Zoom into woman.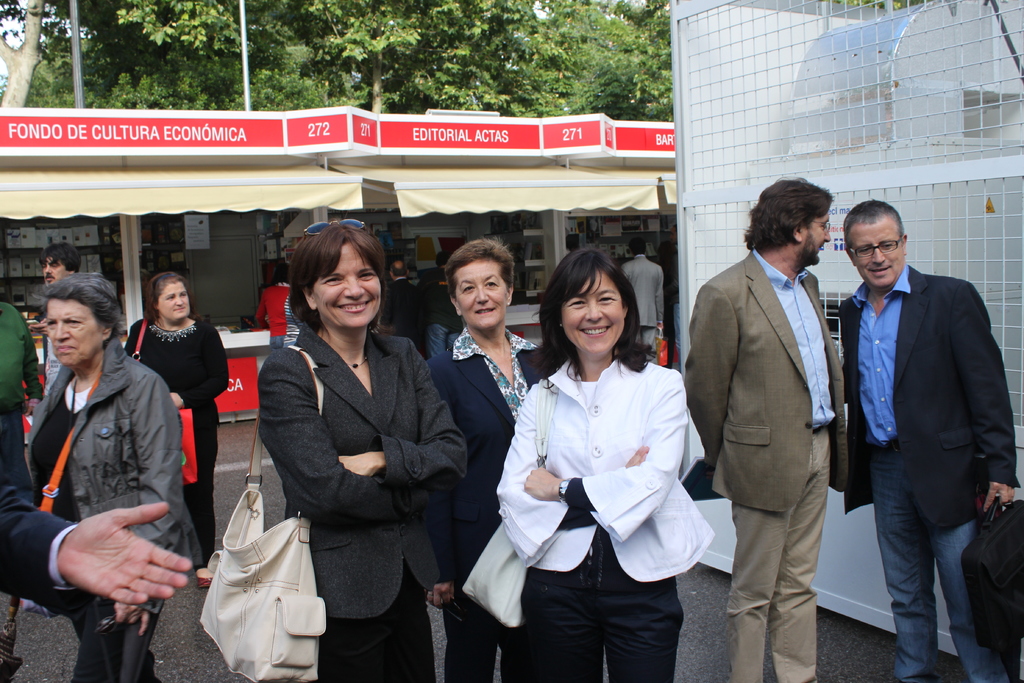
Zoom target: (257,216,472,682).
